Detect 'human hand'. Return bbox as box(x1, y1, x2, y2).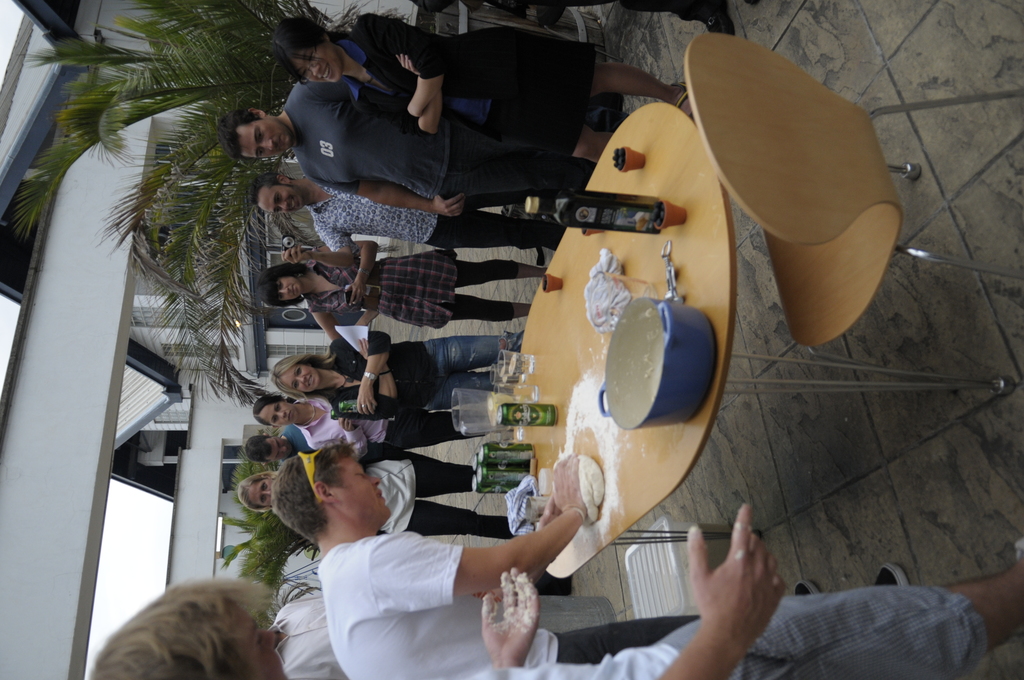
box(391, 54, 421, 77).
